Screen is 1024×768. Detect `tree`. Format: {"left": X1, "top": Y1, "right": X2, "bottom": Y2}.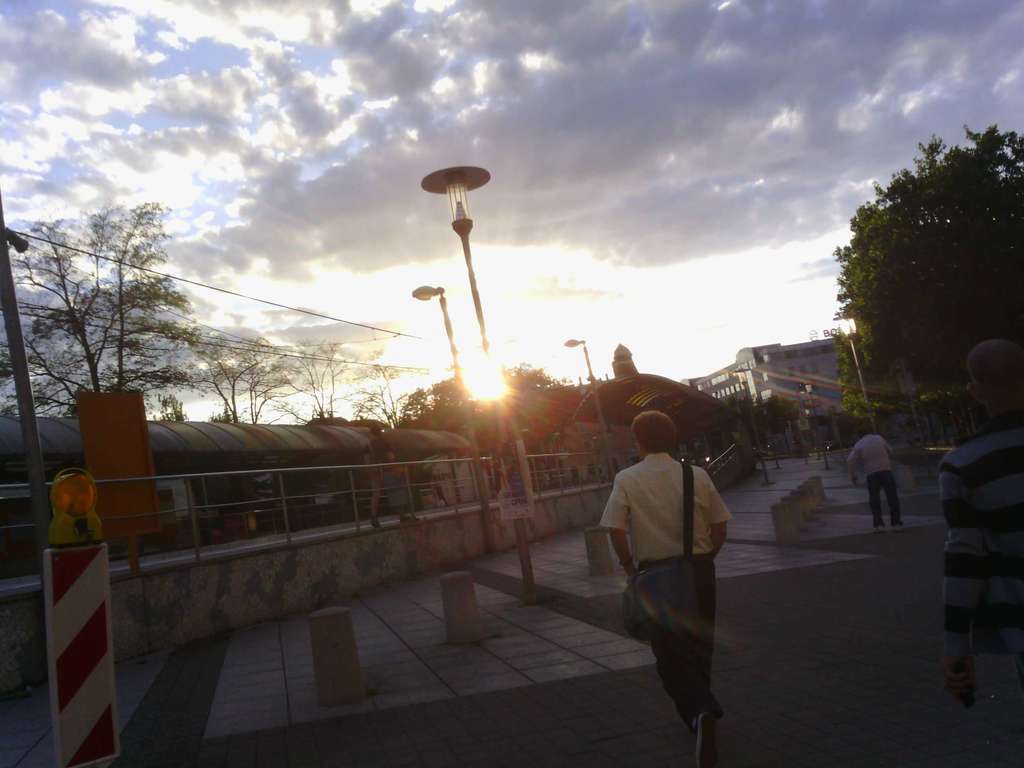
{"left": 179, "top": 327, "right": 280, "bottom": 421}.
